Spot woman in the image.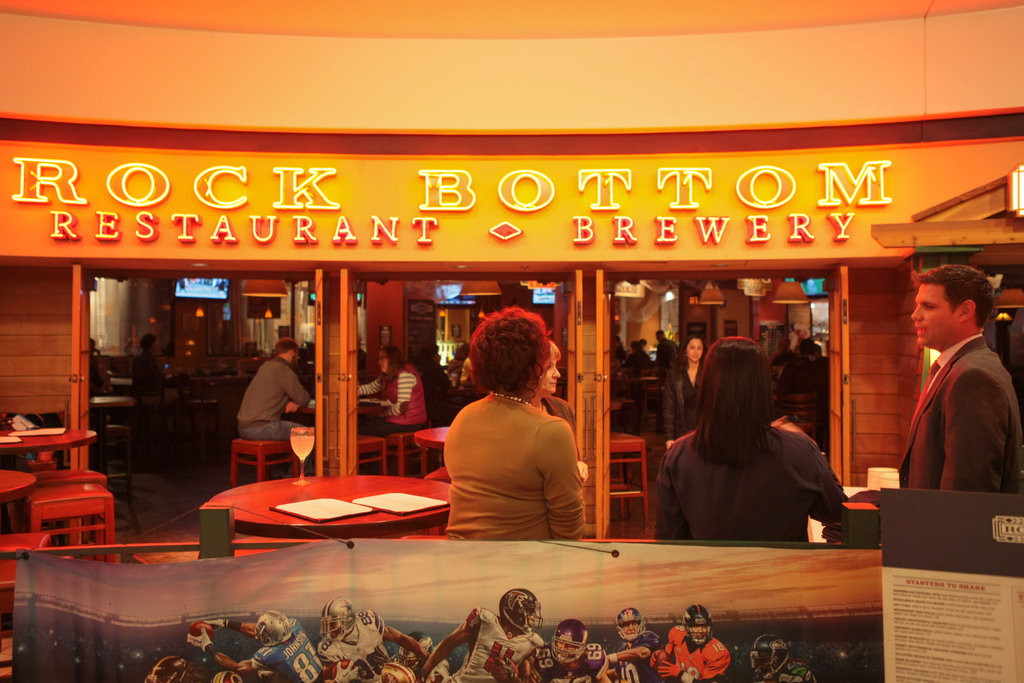
woman found at (641, 323, 852, 539).
